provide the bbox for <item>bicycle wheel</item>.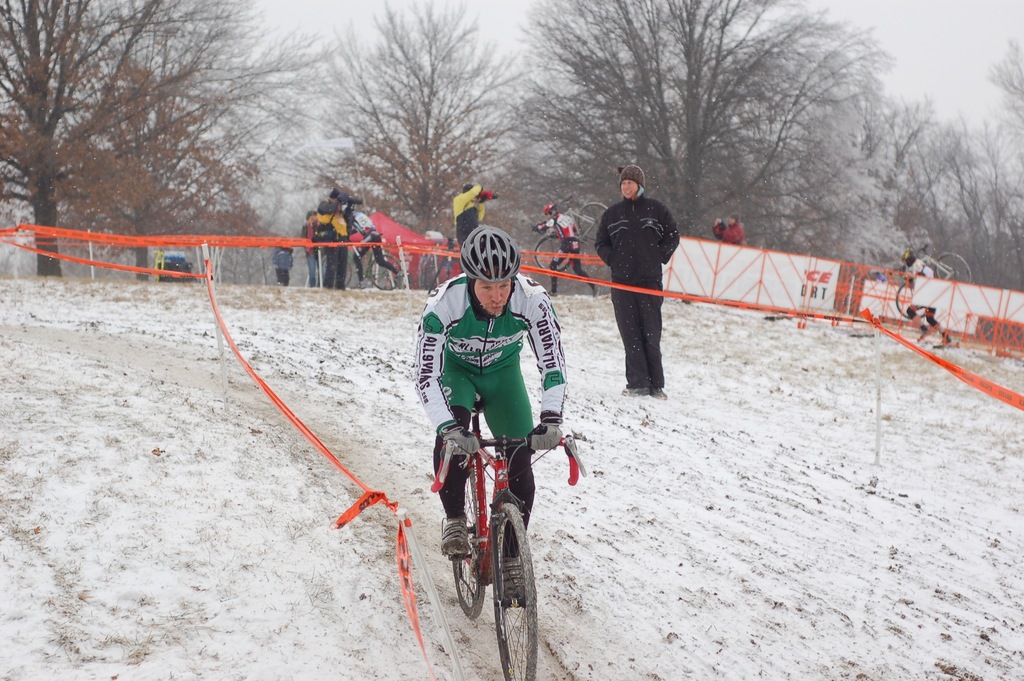
detection(454, 463, 486, 624).
